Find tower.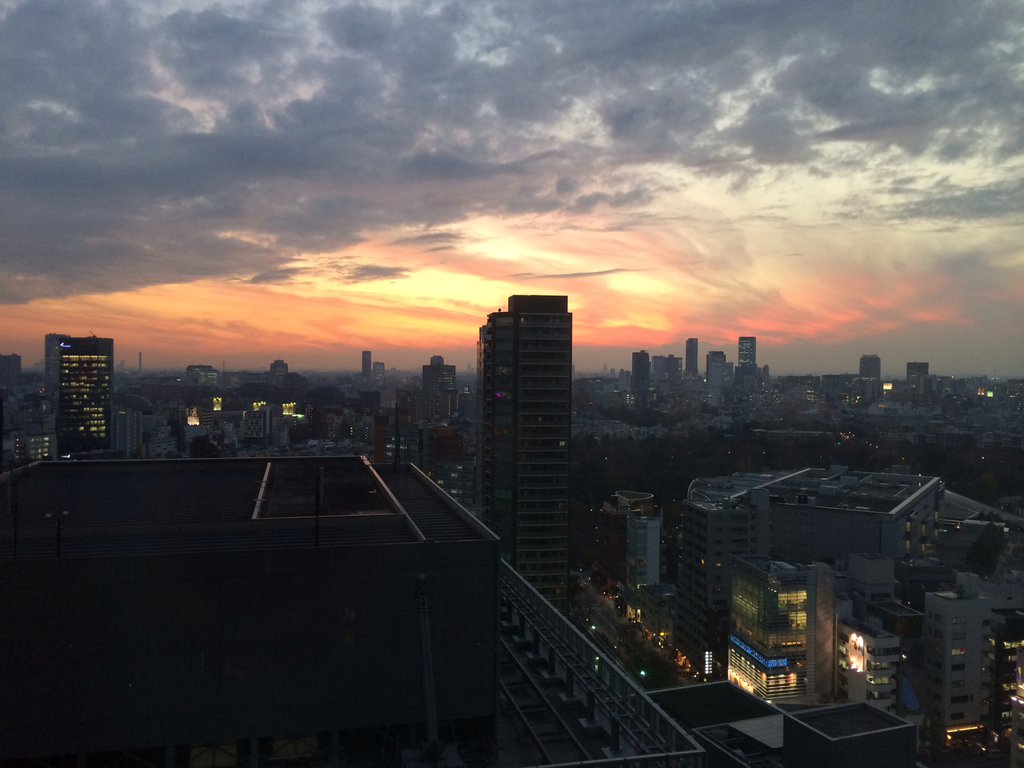
739,336,756,369.
